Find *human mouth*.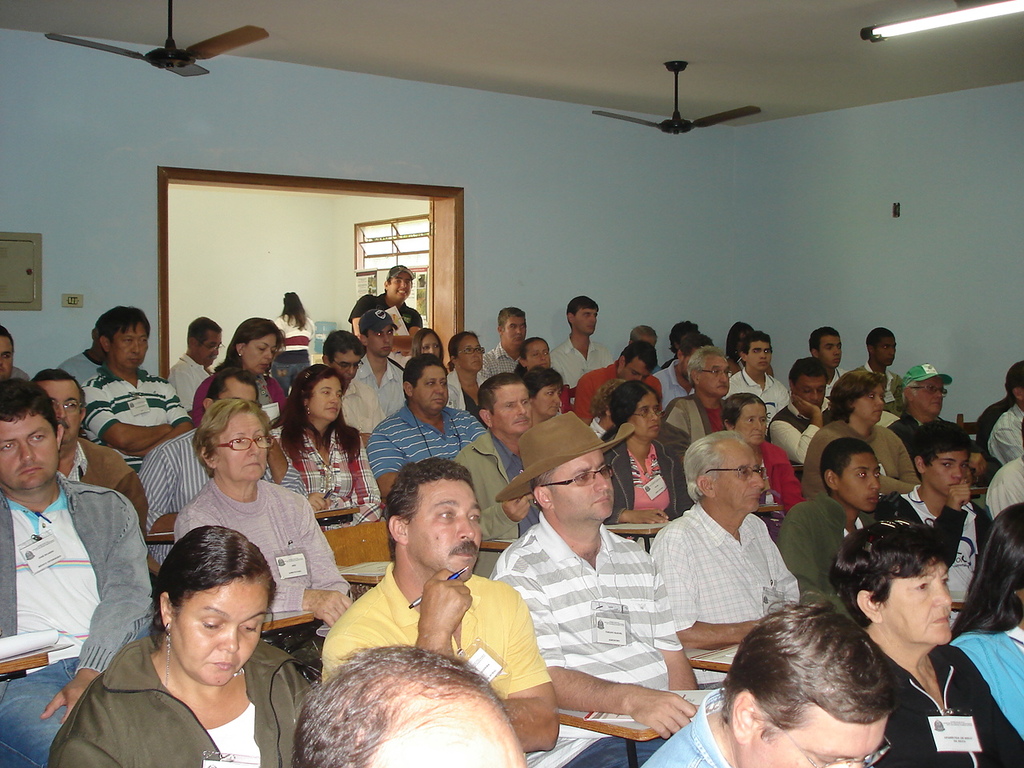
crop(874, 409, 882, 411).
